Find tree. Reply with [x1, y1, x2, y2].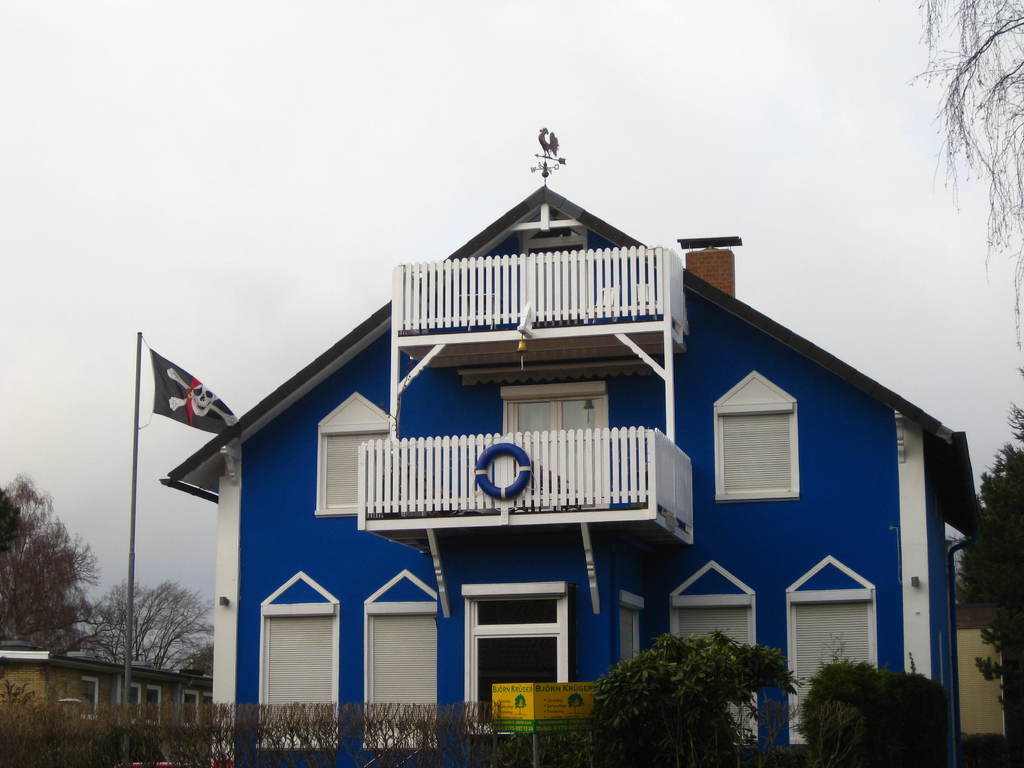
[0, 465, 211, 666].
